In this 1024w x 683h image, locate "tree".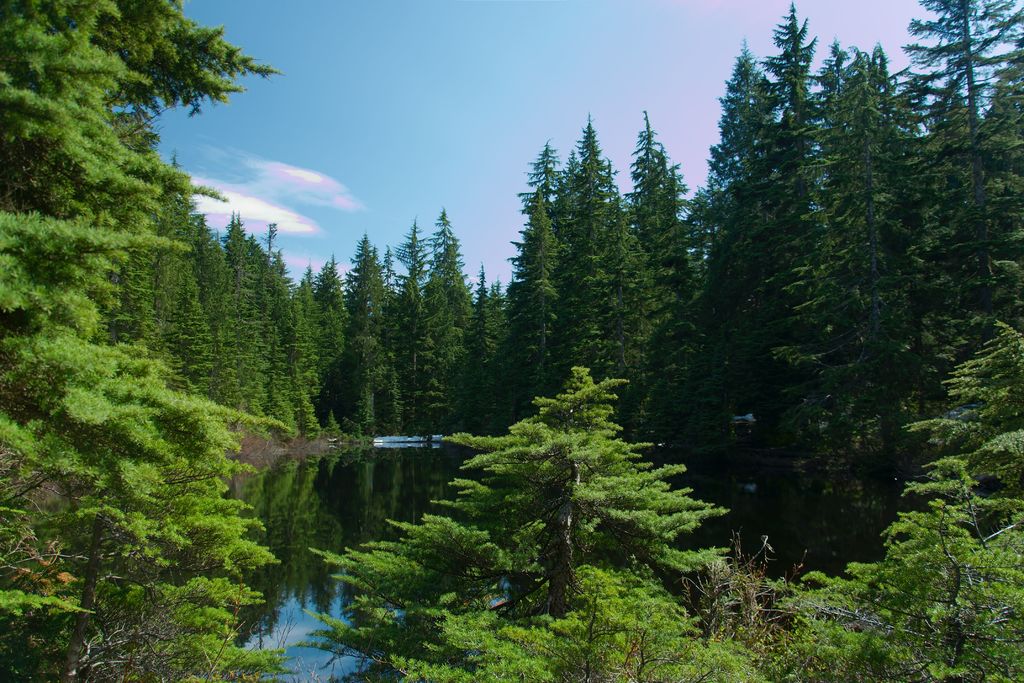
Bounding box: pyautogui.locateOnScreen(0, 335, 273, 682).
